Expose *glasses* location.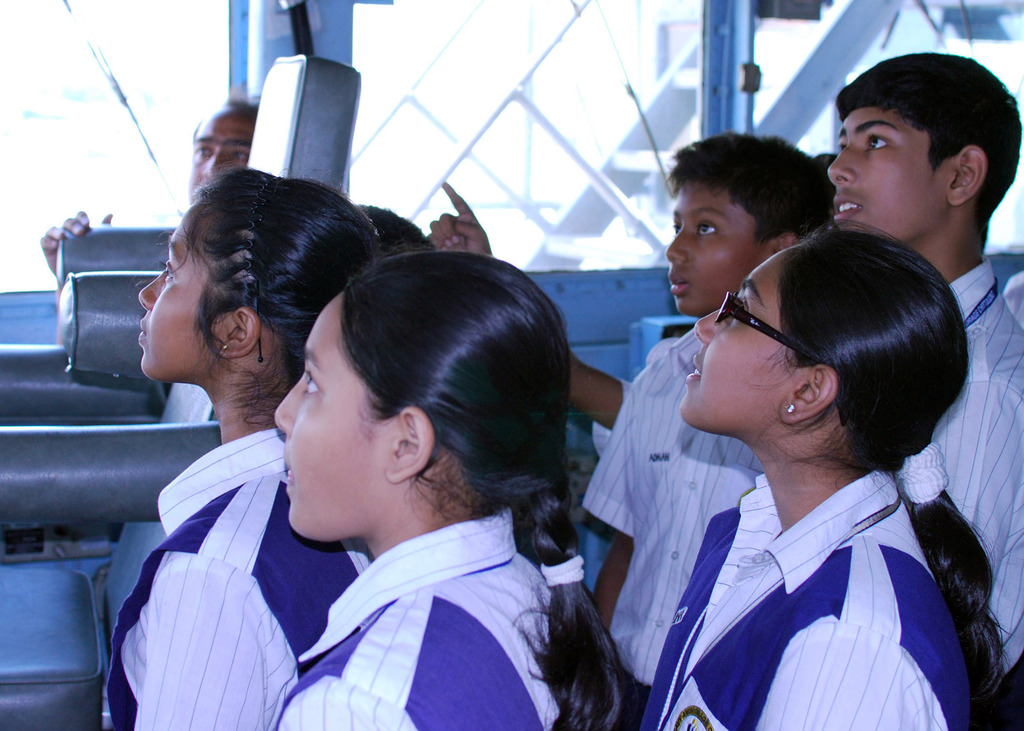
Exposed at (715, 289, 829, 374).
